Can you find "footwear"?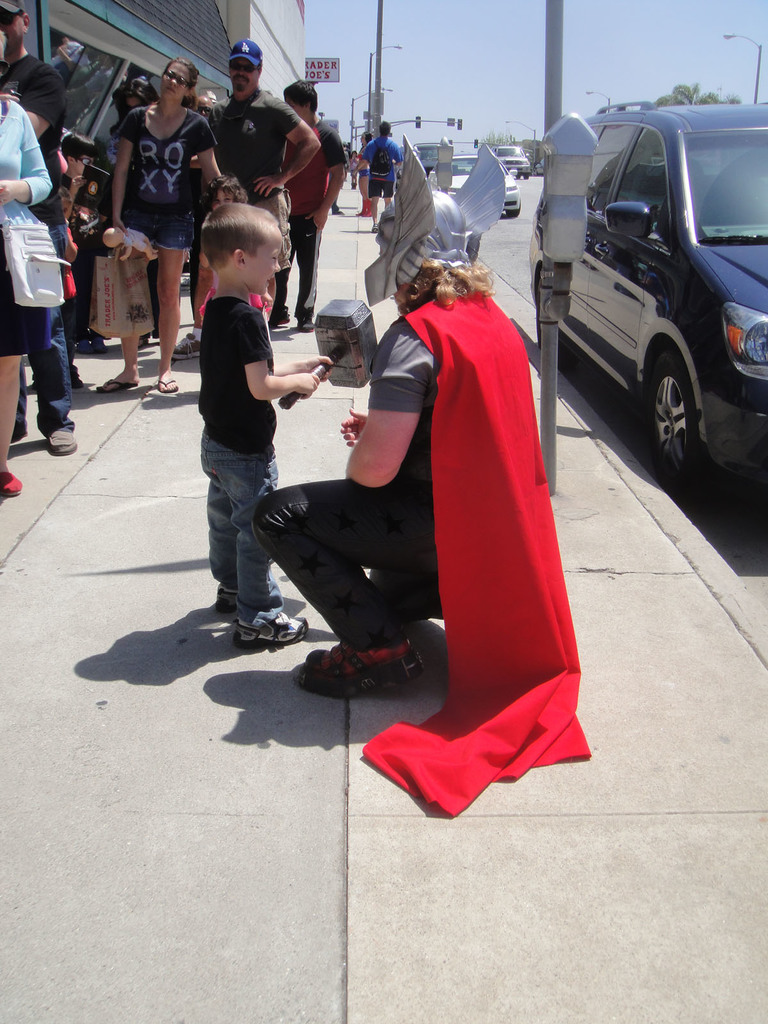
Yes, bounding box: <region>93, 365, 134, 400</region>.
